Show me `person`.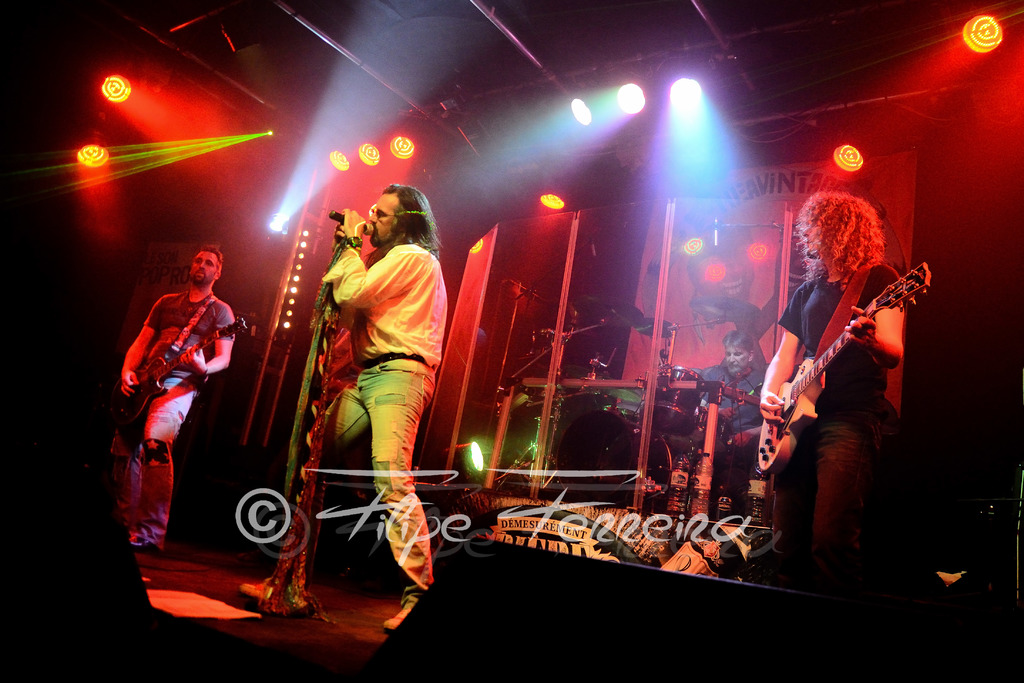
`person` is here: [235,178,452,635].
